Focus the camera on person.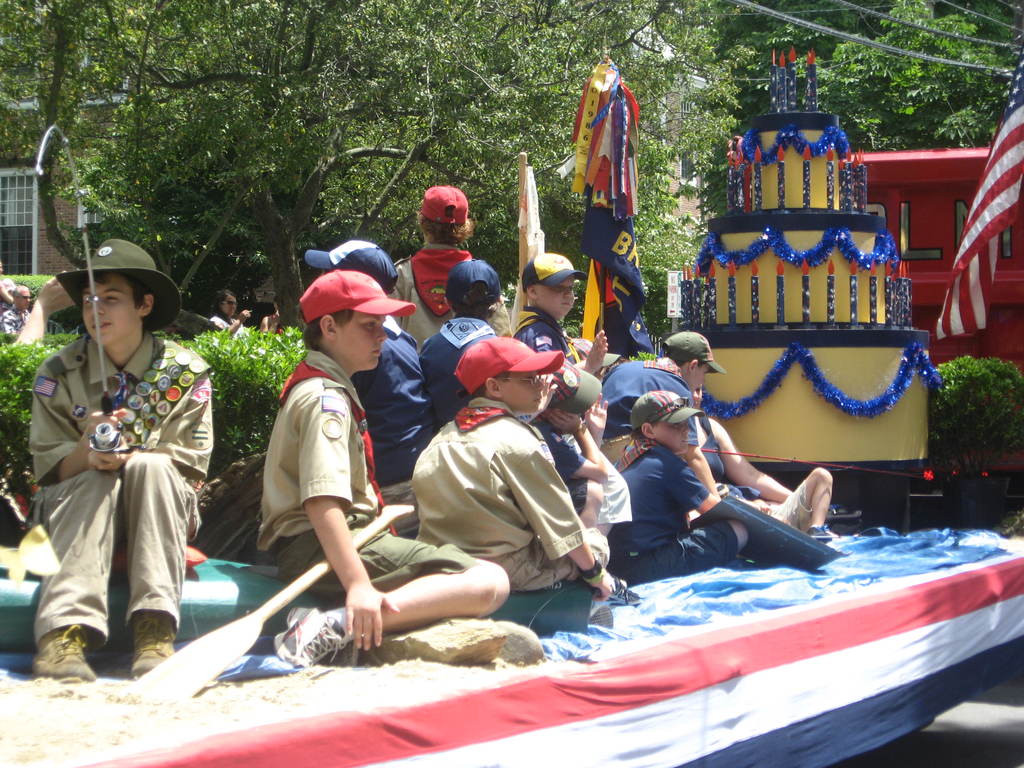
Focus region: [left=599, top=320, right=715, bottom=448].
